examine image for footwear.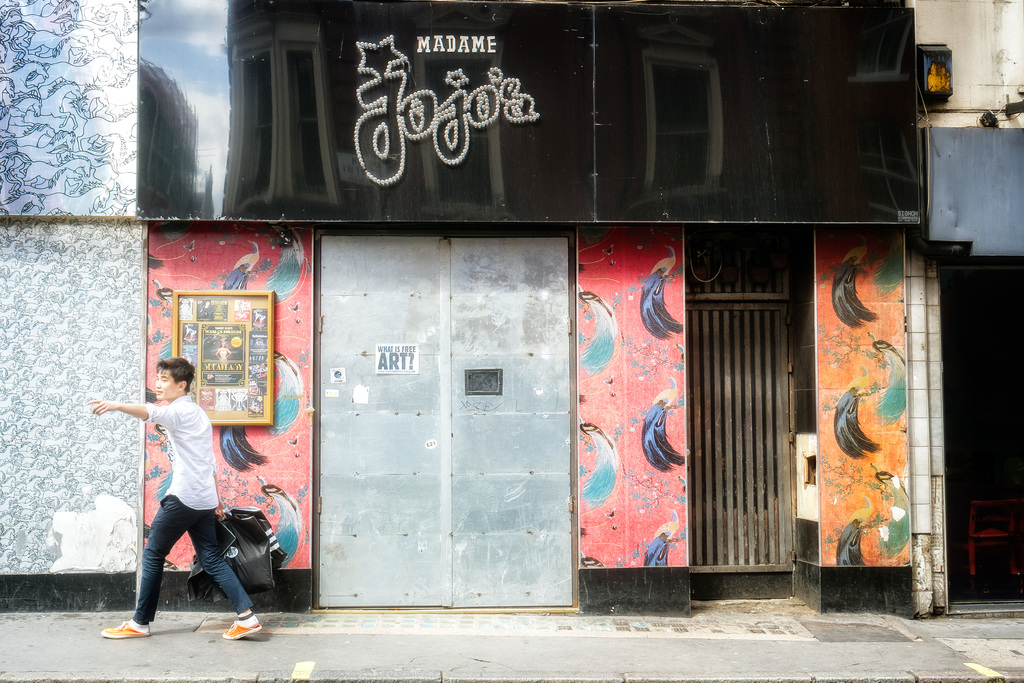
Examination result: 218,612,264,643.
